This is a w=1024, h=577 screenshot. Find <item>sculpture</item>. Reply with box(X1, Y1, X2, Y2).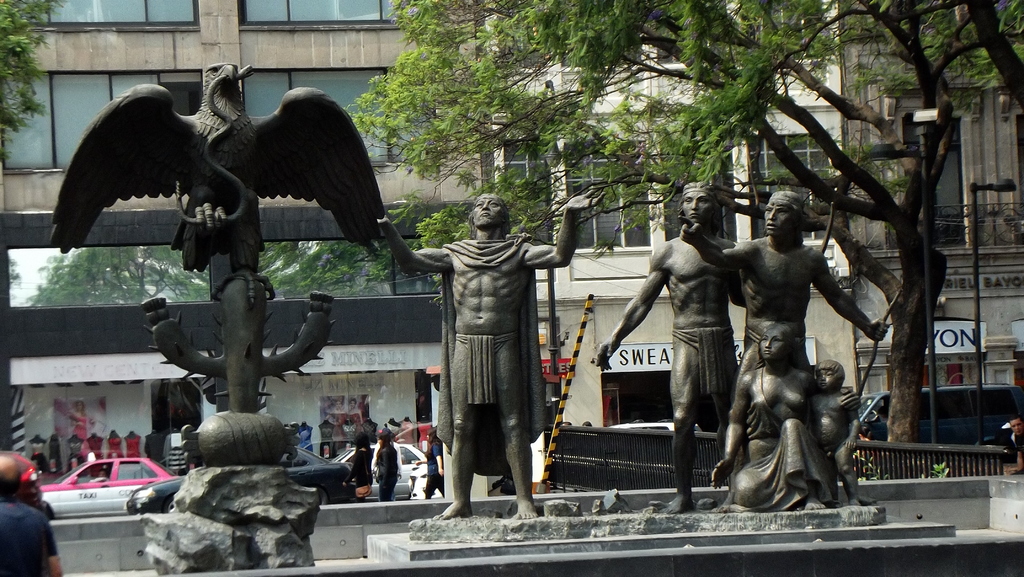
box(699, 323, 836, 511).
